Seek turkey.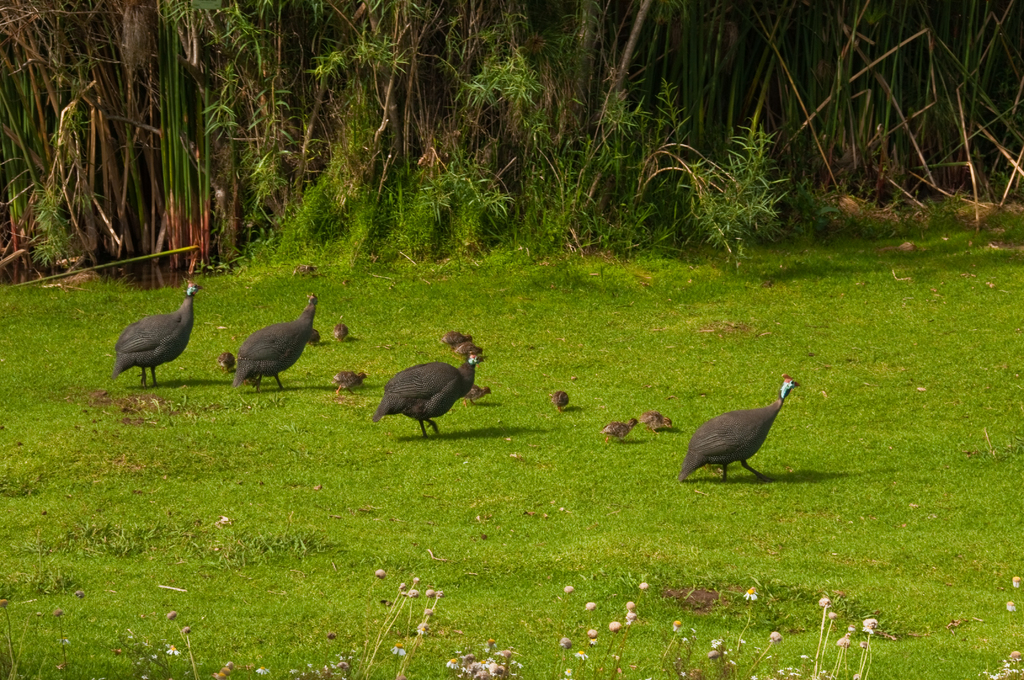
box(643, 414, 671, 434).
